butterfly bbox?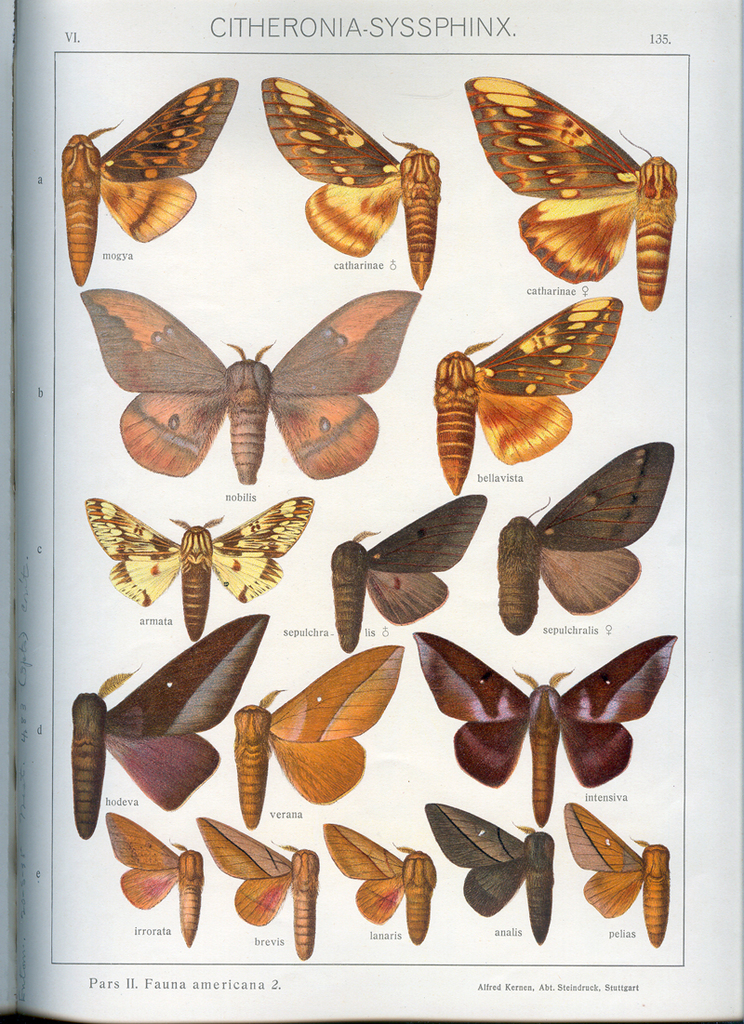
box(418, 806, 551, 948)
